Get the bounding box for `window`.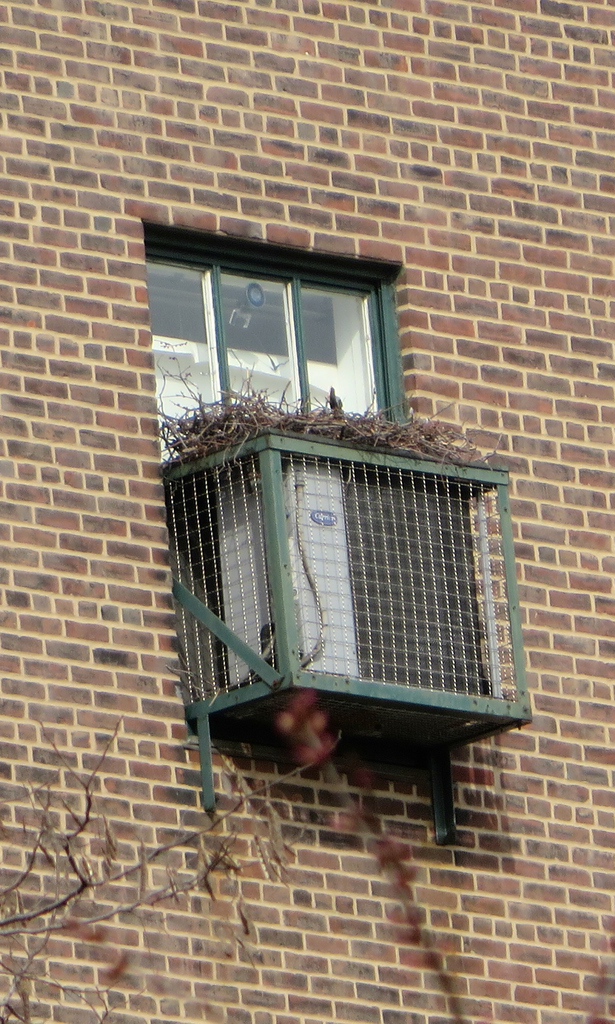
crop(140, 241, 404, 461).
